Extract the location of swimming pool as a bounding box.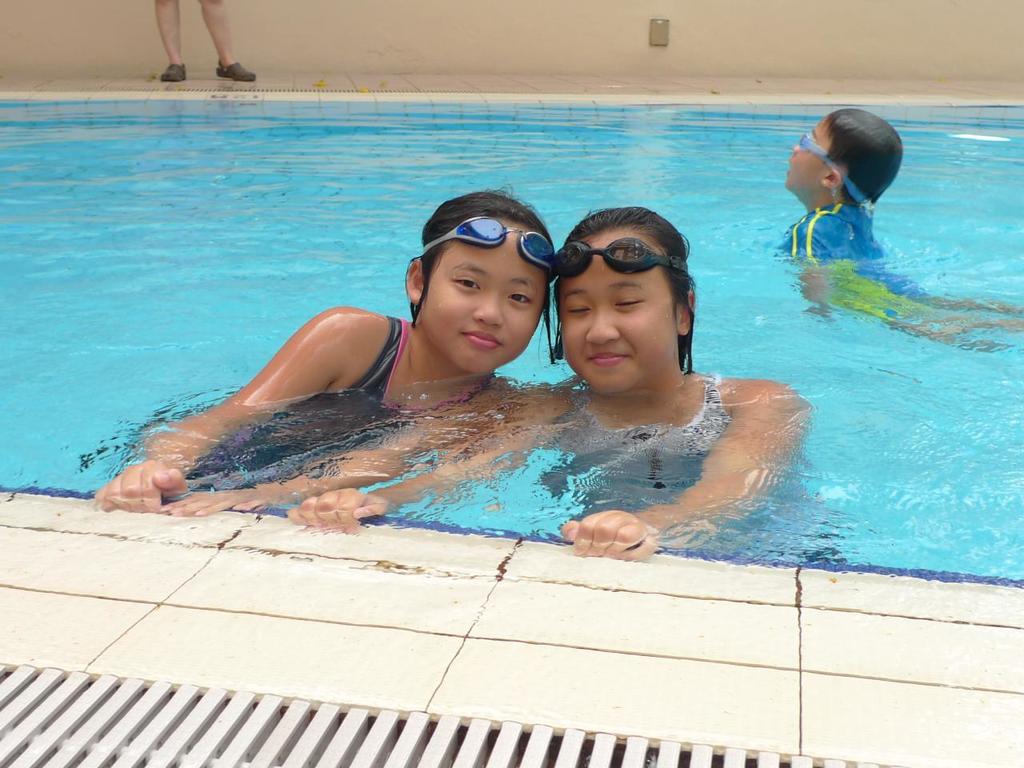
23, 34, 1023, 642.
